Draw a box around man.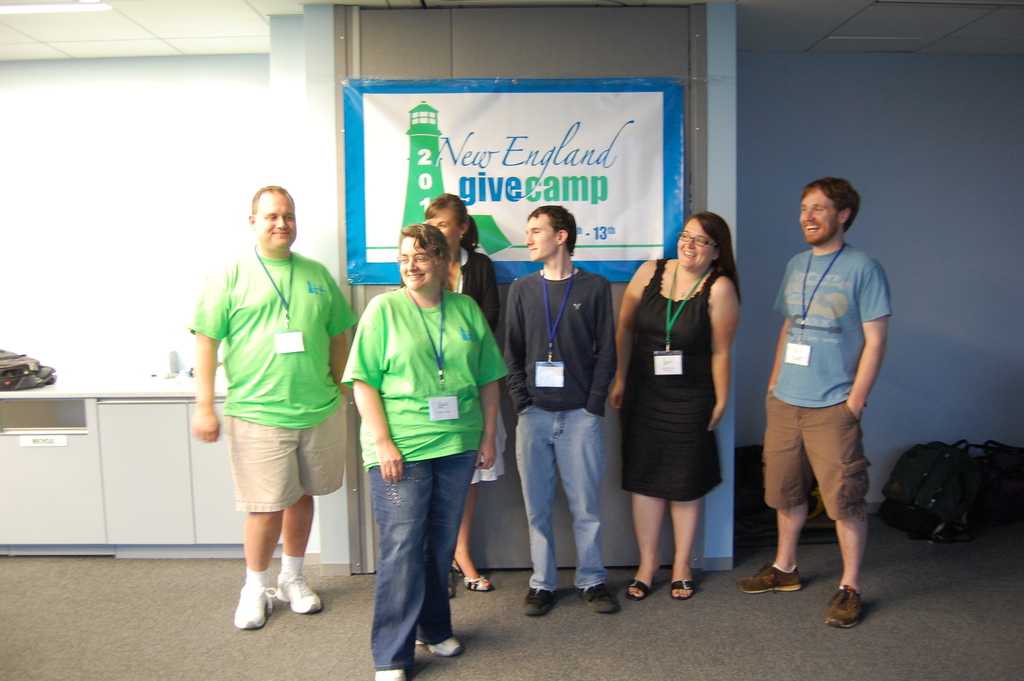
<bbox>502, 201, 617, 616</bbox>.
